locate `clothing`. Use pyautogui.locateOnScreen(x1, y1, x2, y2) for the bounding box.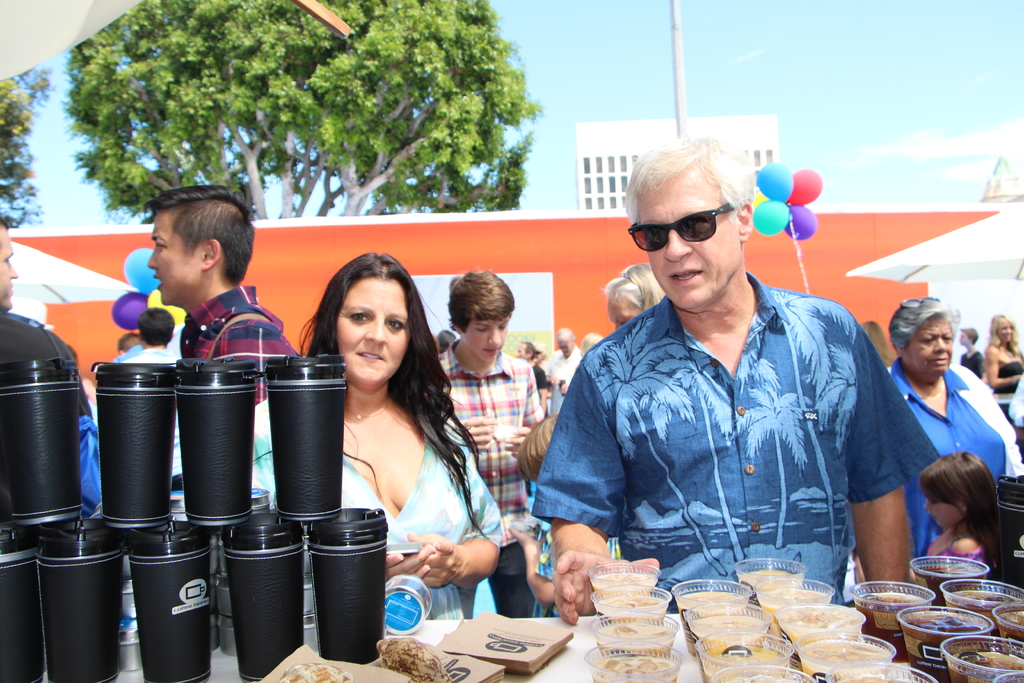
pyautogui.locateOnScreen(990, 361, 1023, 464).
